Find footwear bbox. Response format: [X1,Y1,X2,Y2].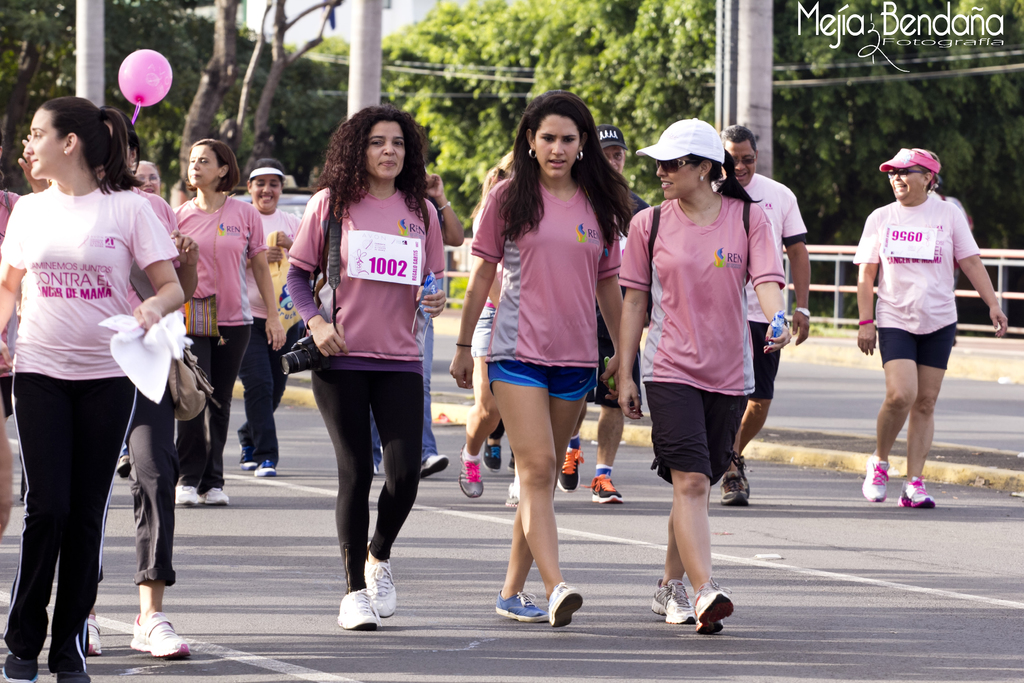
[900,468,934,518].
